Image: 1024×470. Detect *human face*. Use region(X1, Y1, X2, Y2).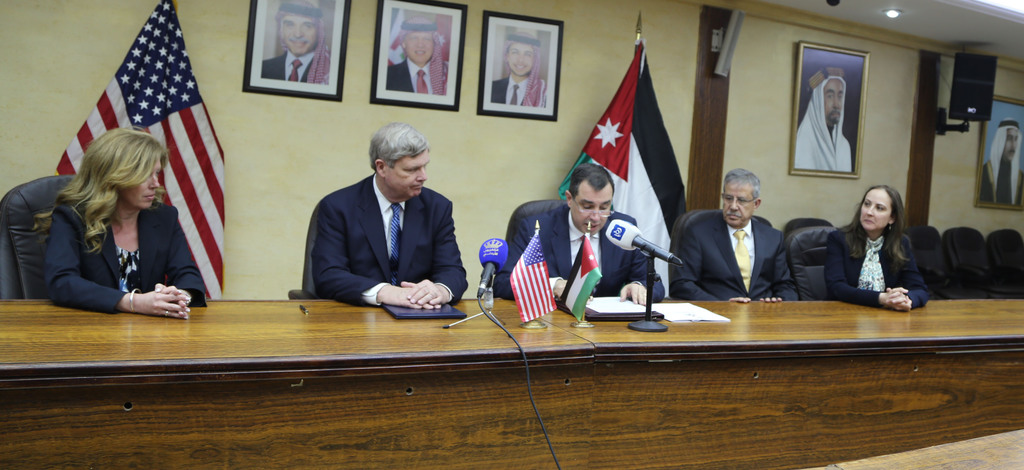
region(1002, 129, 1020, 159).
